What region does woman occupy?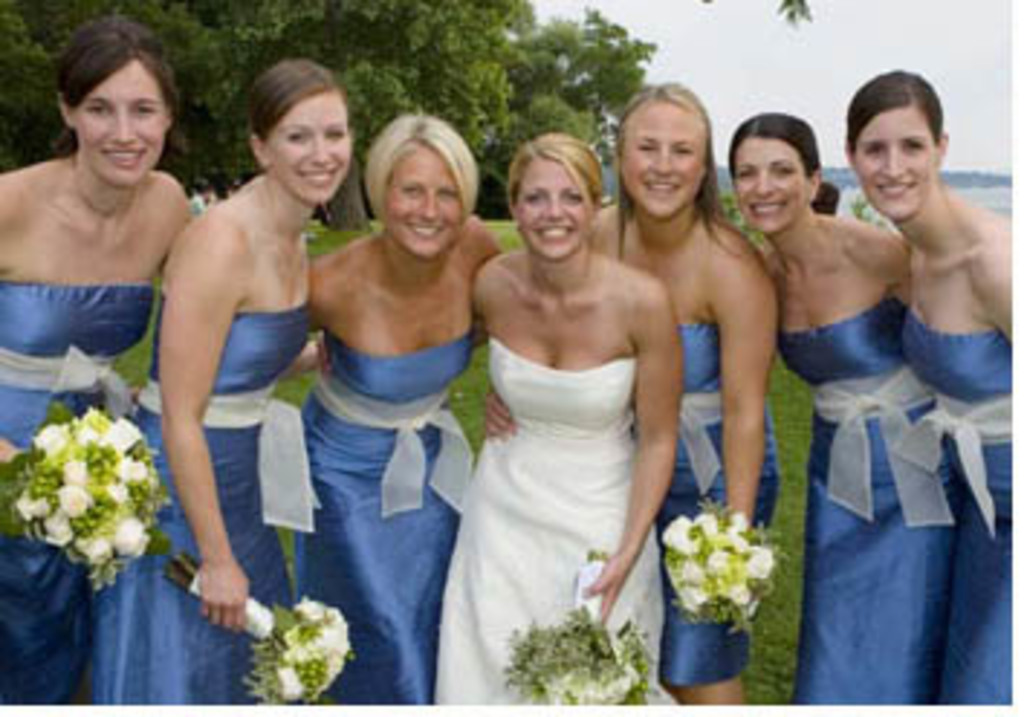
x1=121, y1=52, x2=353, y2=708.
